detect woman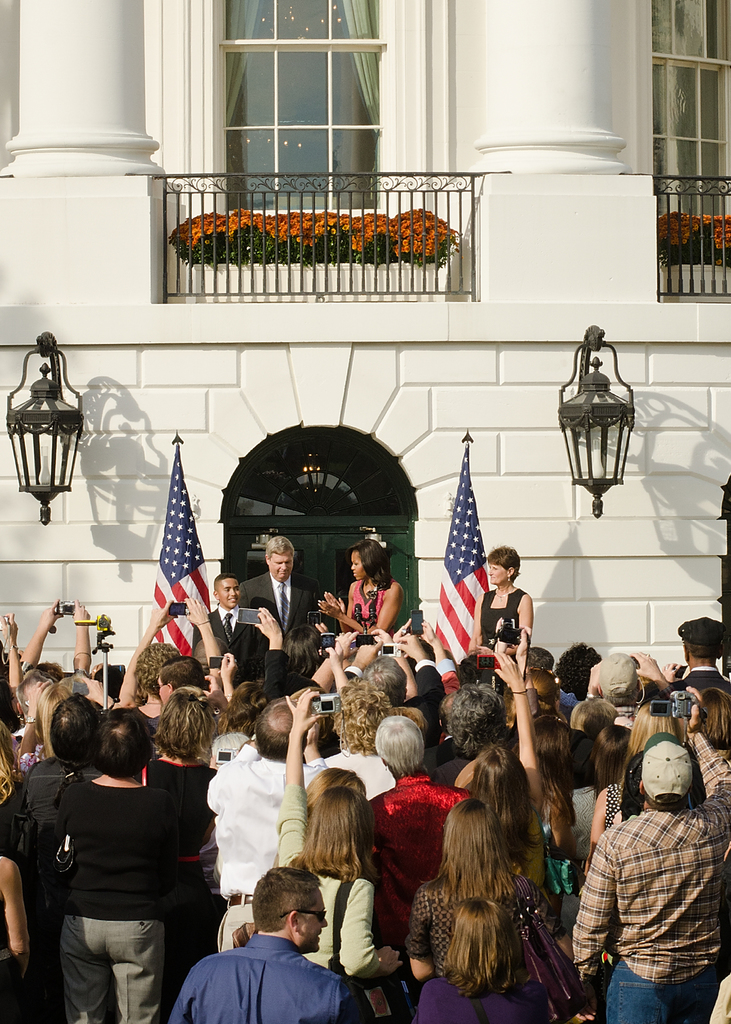
(119,596,218,728)
